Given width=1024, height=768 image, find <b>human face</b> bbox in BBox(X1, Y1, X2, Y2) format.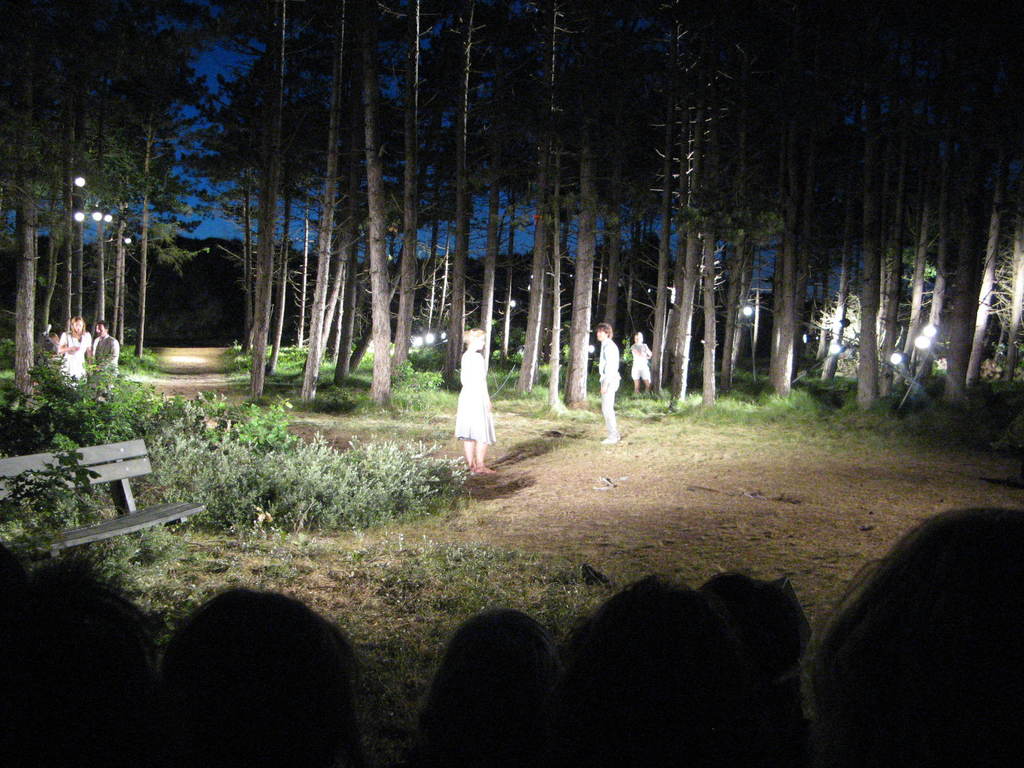
BBox(635, 335, 639, 343).
